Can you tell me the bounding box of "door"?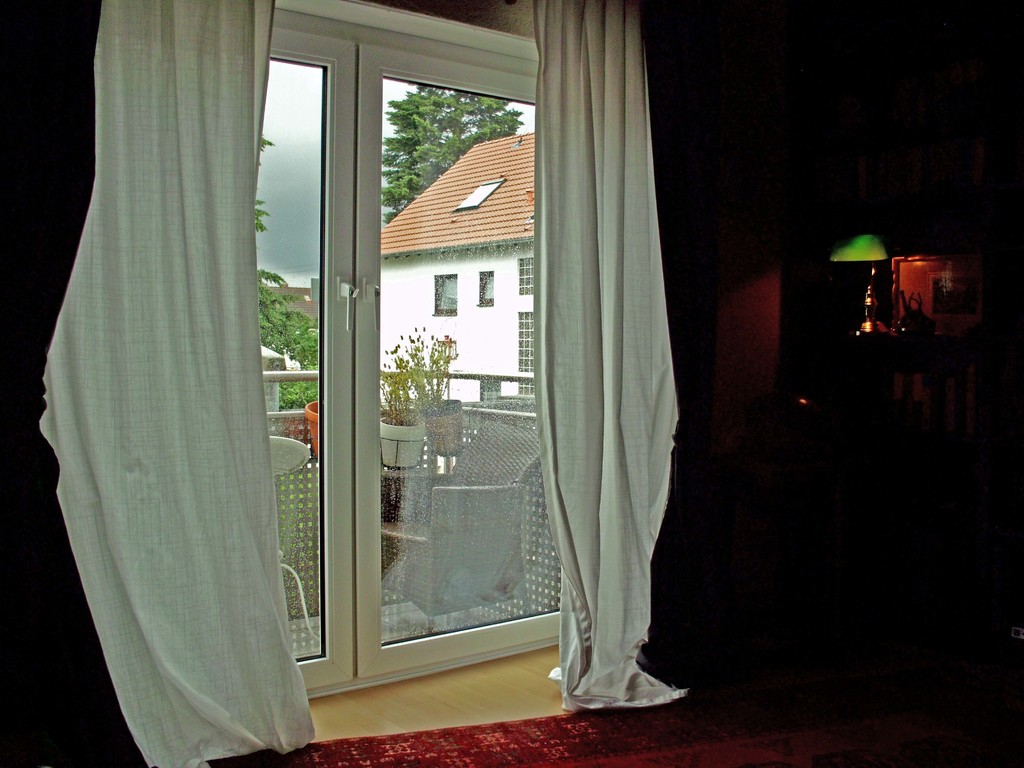
[356, 56, 556, 676].
